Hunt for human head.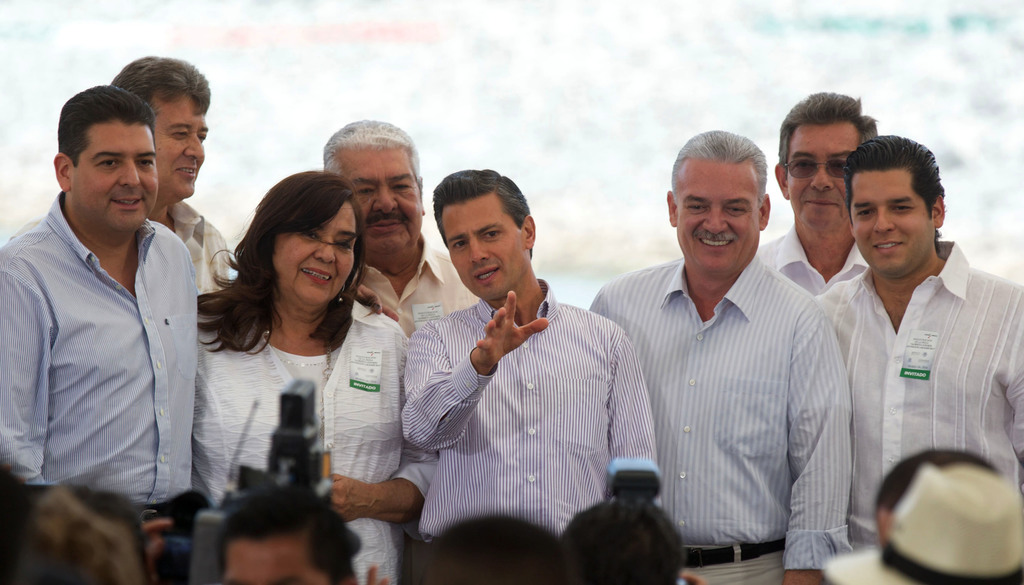
Hunted down at 563:496:689:584.
